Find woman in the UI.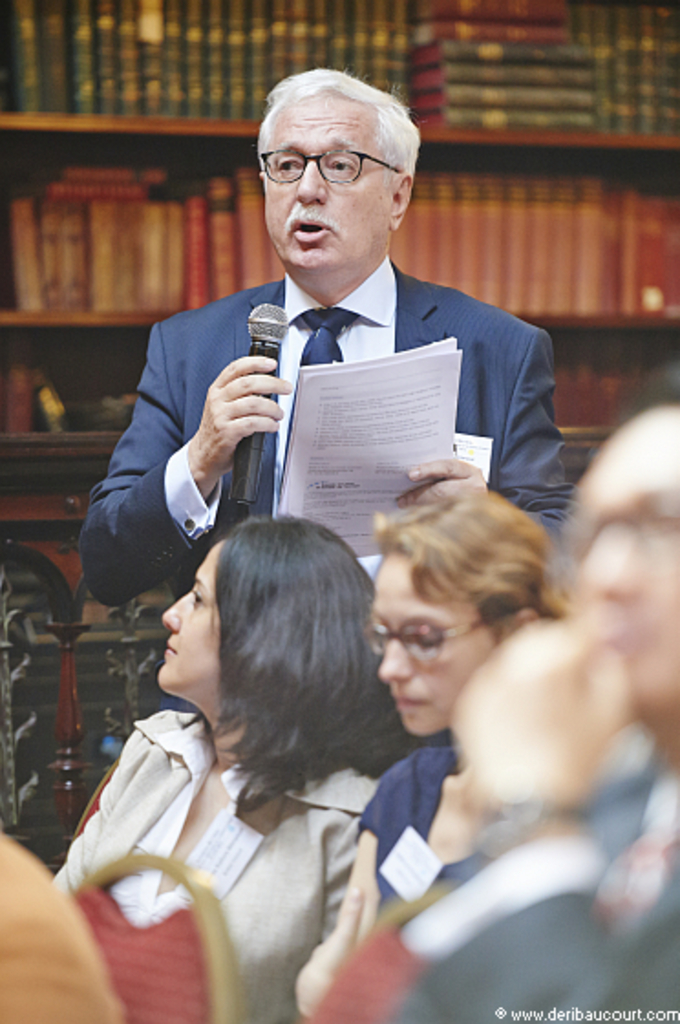
UI element at 66,466,453,1022.
